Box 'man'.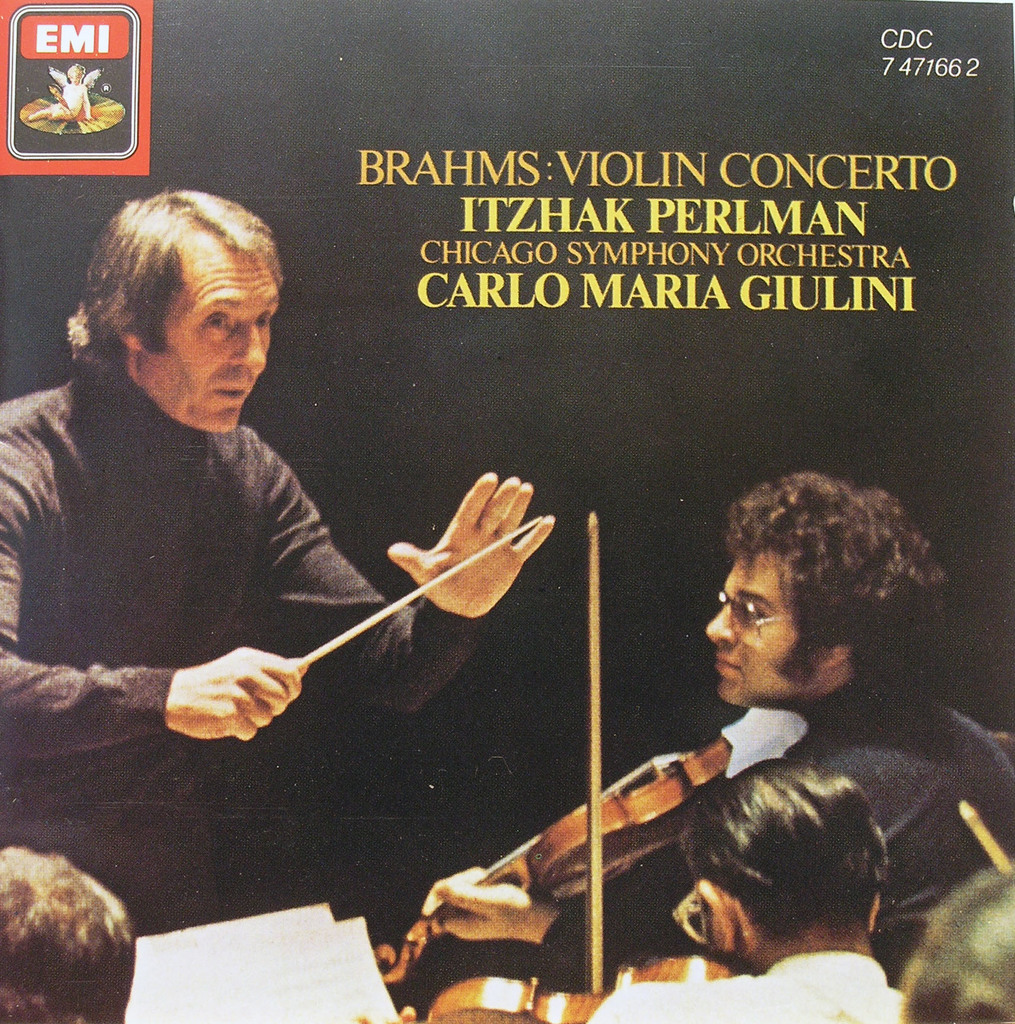
bbox=[431, 468, 1014, 1003].
